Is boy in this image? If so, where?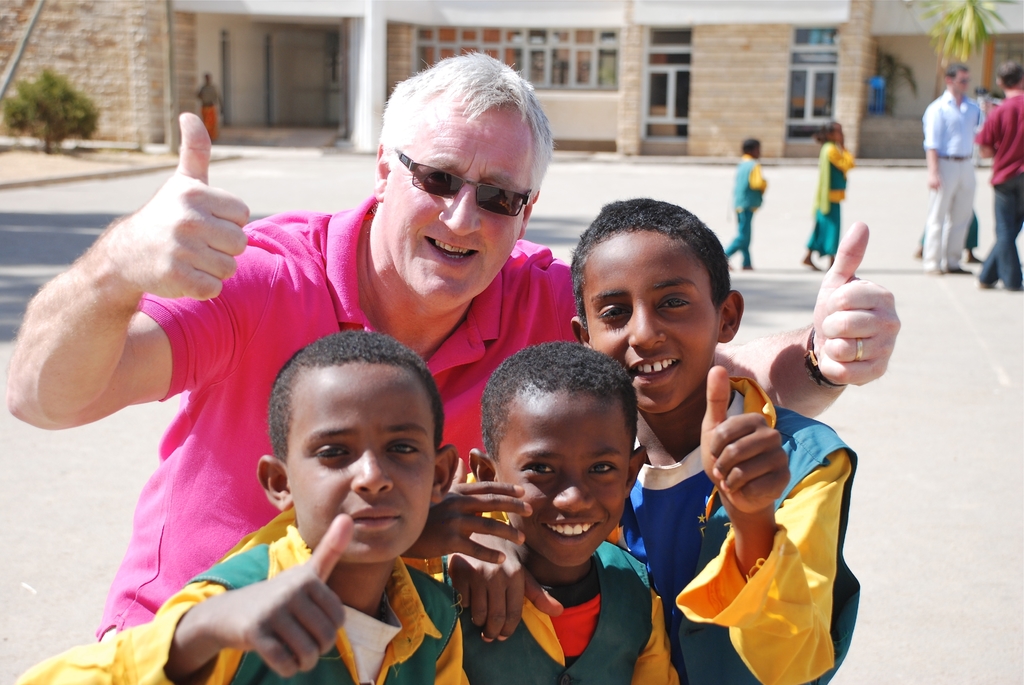
Yes, at region(446, 196, 861, 684).
